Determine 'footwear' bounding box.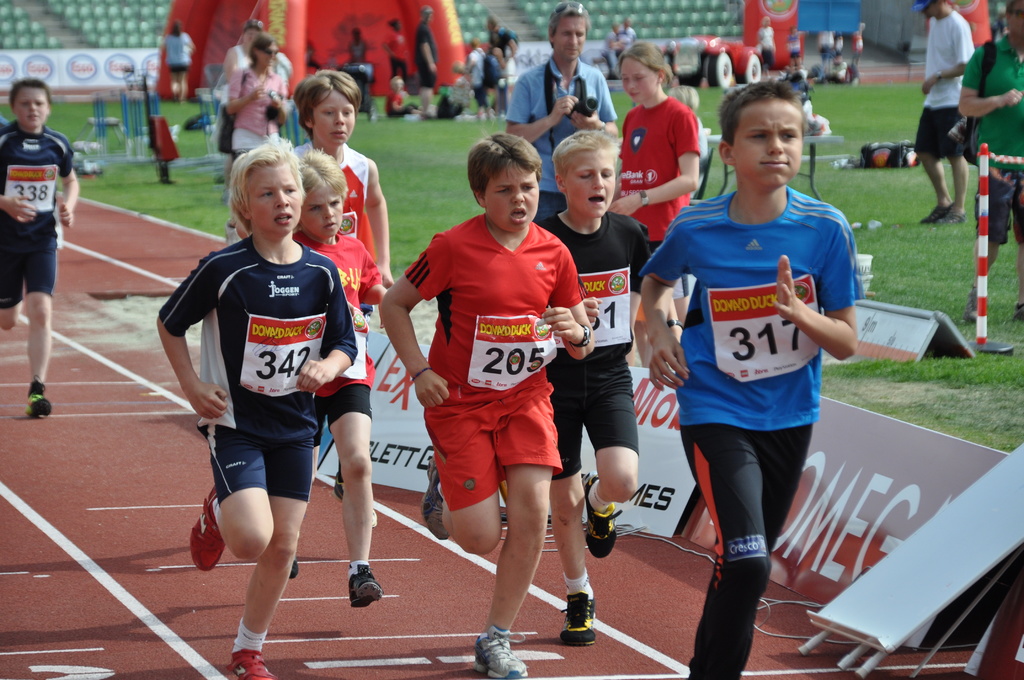
Determined: 422 461 452 542.
